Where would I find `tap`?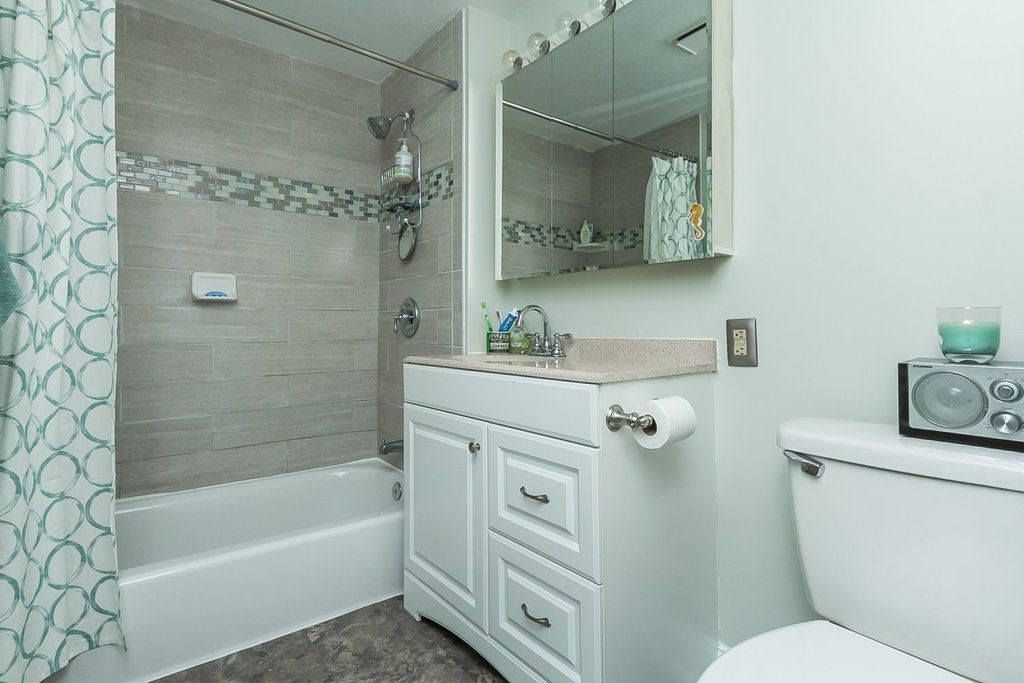
At box=[517, 306, 557, 354].
